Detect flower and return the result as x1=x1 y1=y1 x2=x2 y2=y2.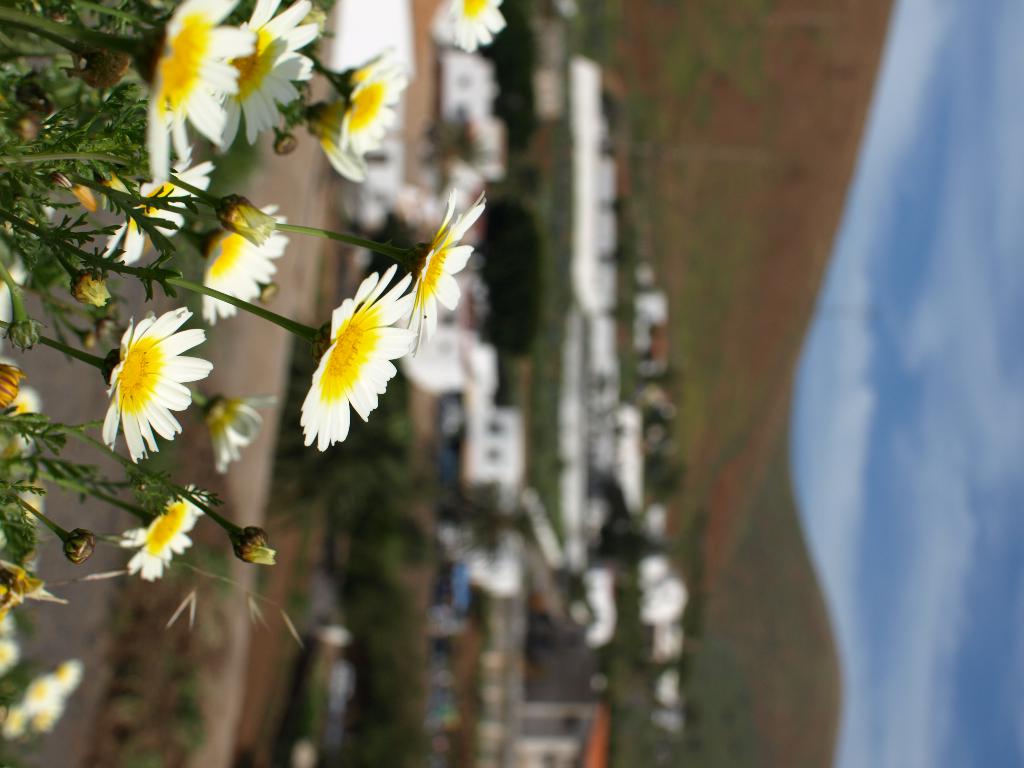
x1=5 y1=383 x2=45 y2=451.
